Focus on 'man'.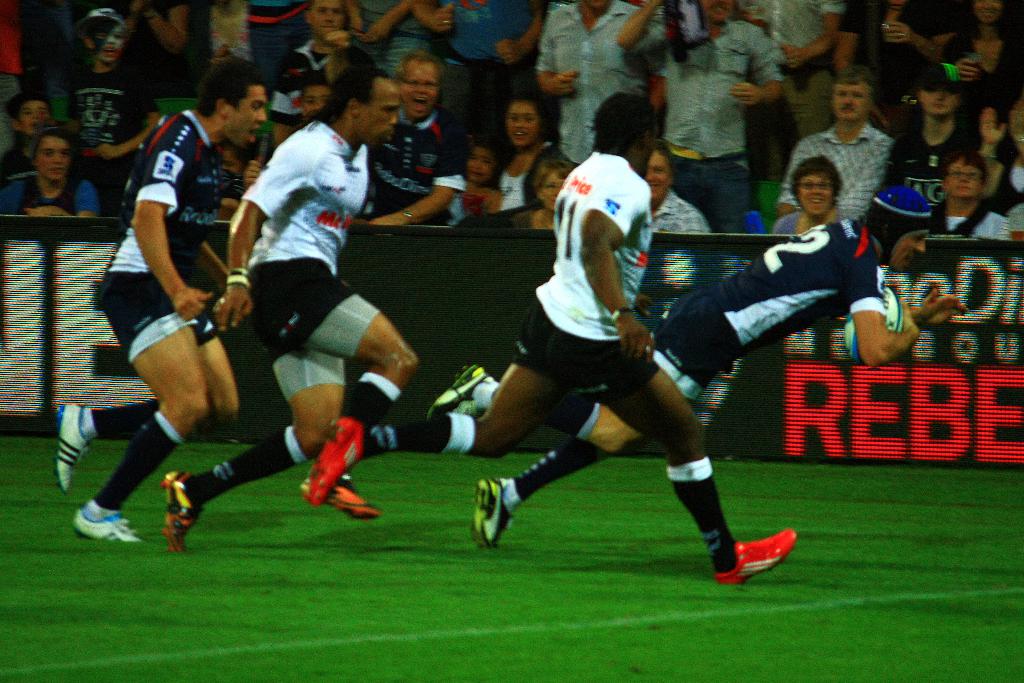
Focused at {"x1": 421, "y1": 188, "x2": 976, "y2": 556}.
